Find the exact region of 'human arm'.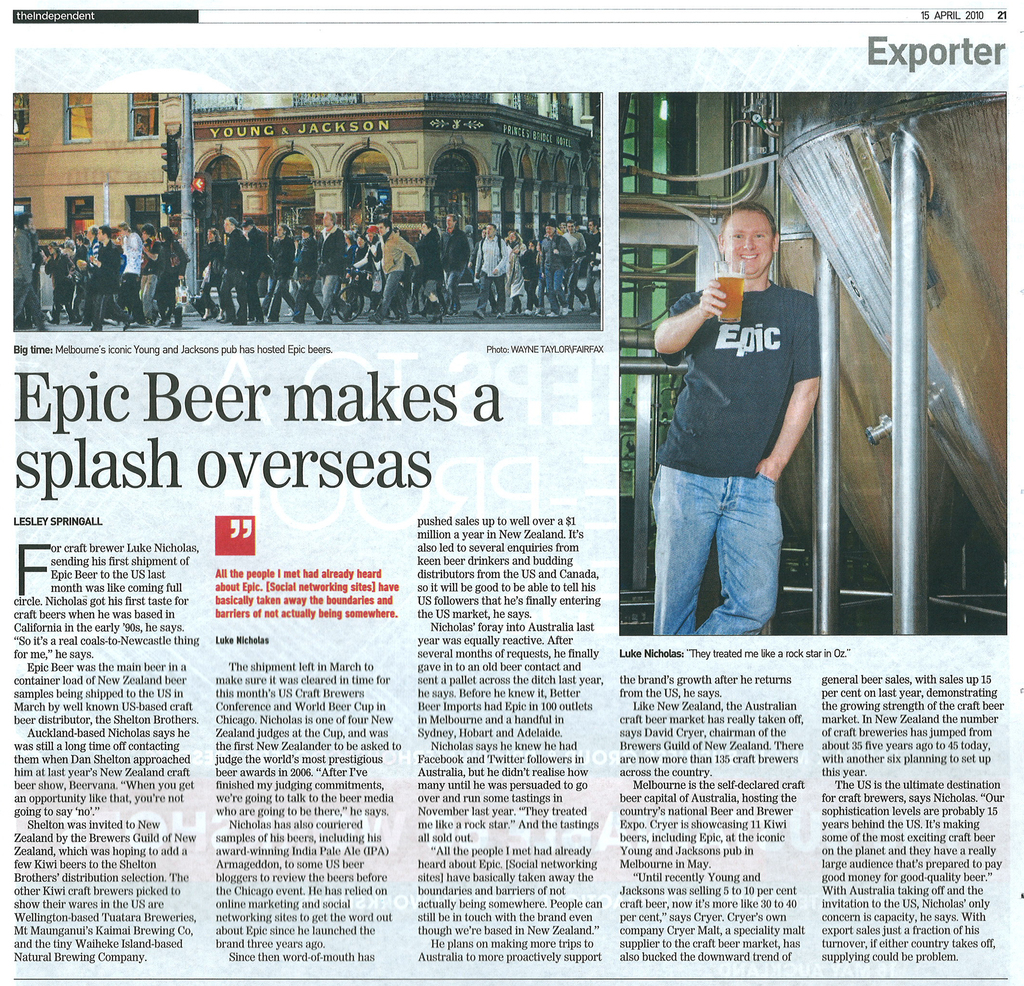
Exact region: x1=751, y1=284, x2=826, y2=488.
